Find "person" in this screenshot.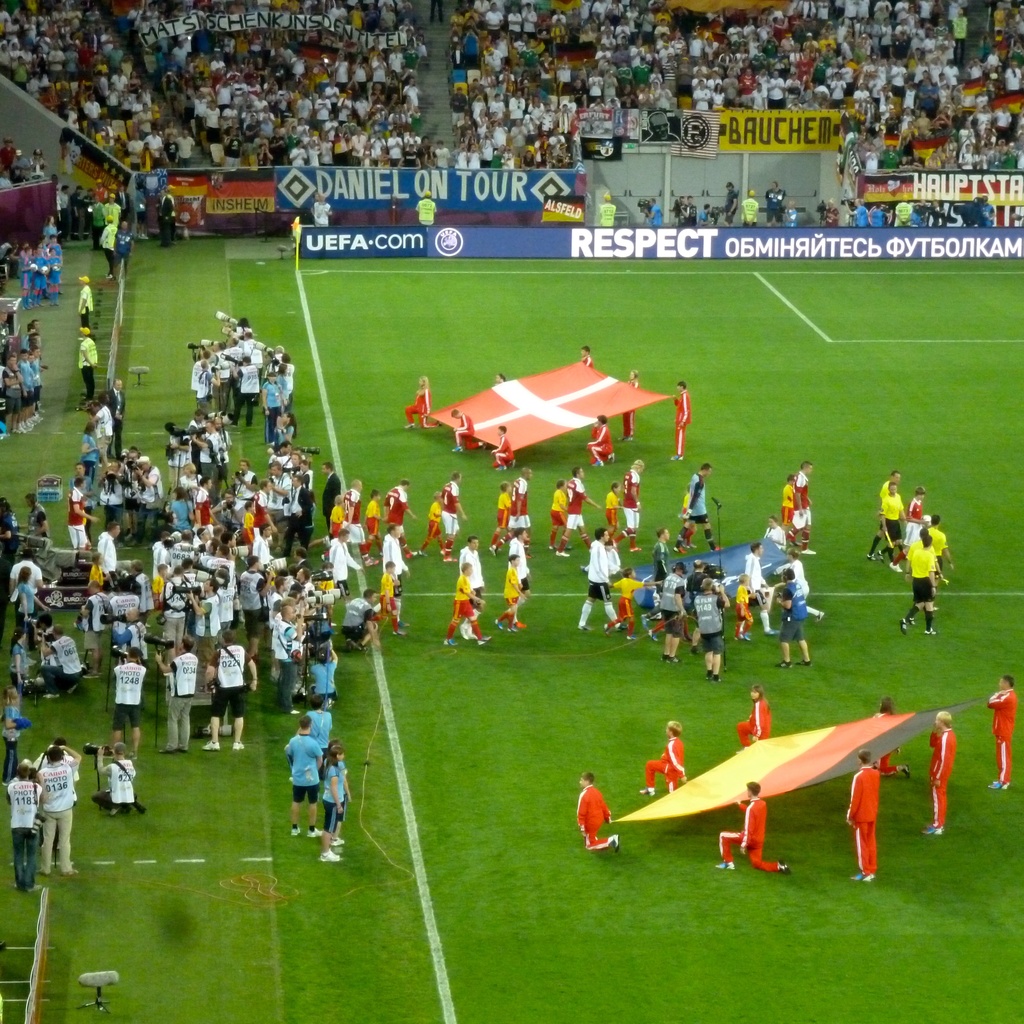
The bounding box for "person" is 498, 543, 528, 627.
